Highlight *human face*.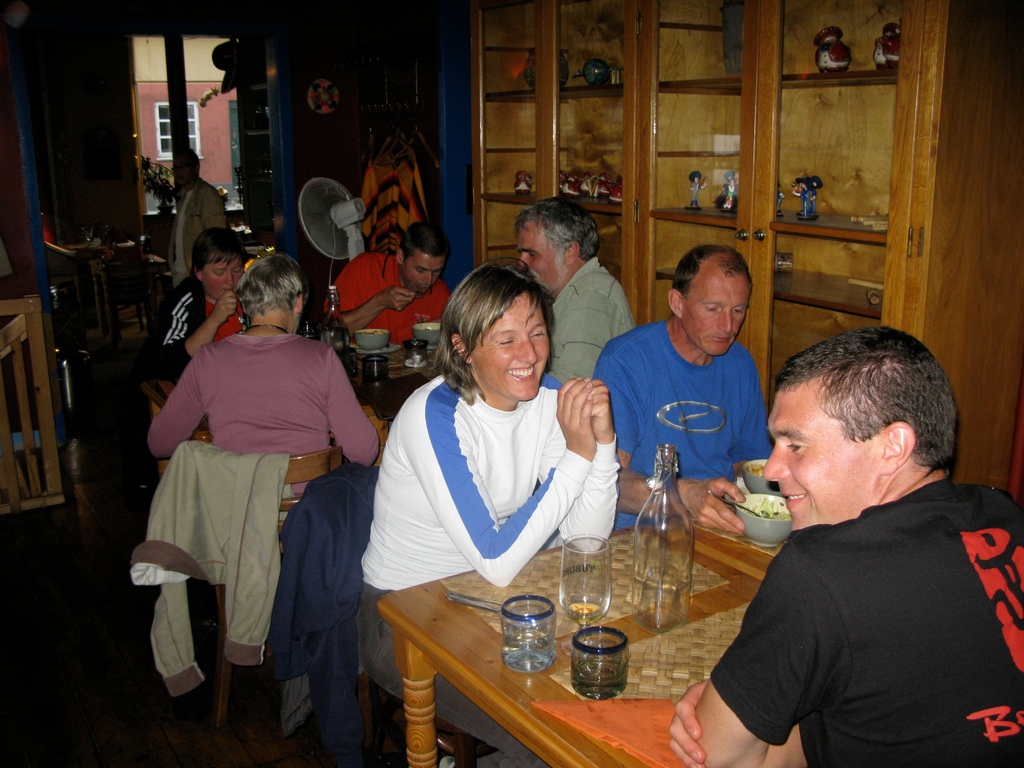
Highlighted region: x1=686, y1=267, x2=752, y2=356.
